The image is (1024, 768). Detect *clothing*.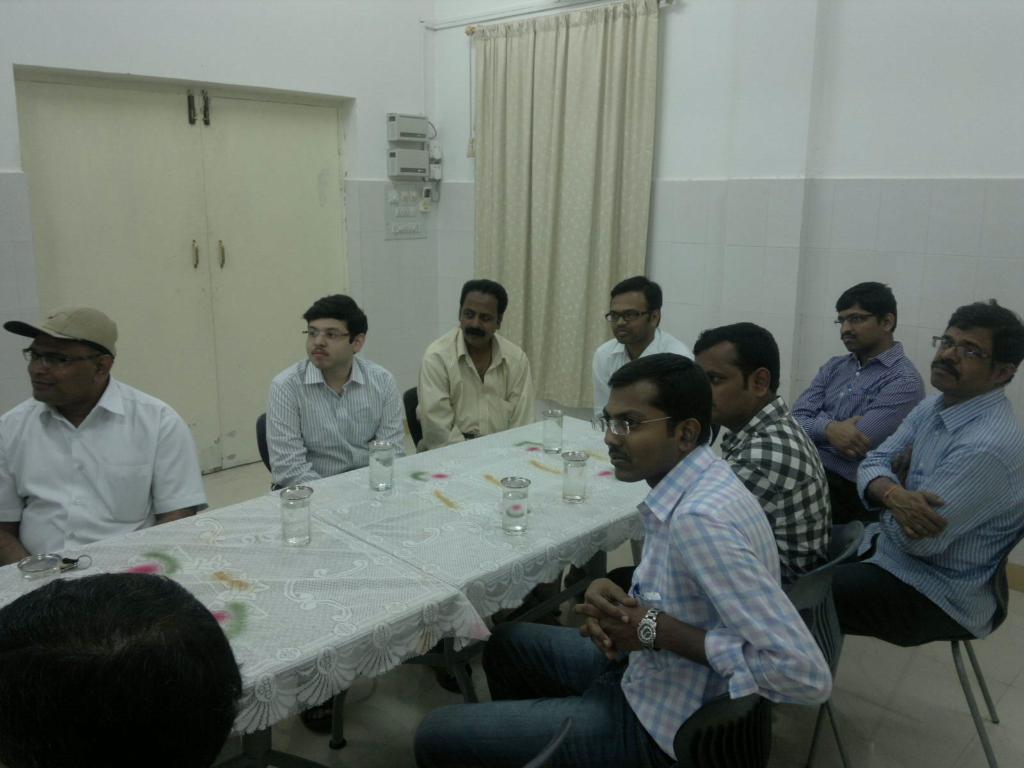
Detection: bbox=(11, 343, 207, 577).
